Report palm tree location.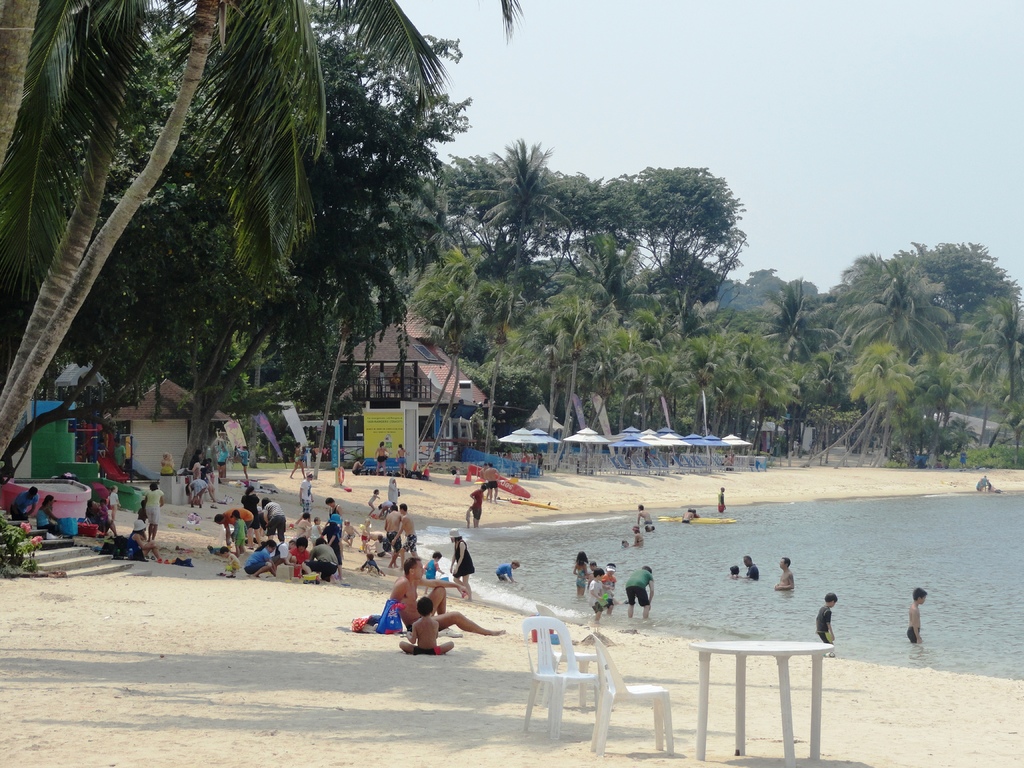
Report: Rect(0, 0, 1023, 476).
